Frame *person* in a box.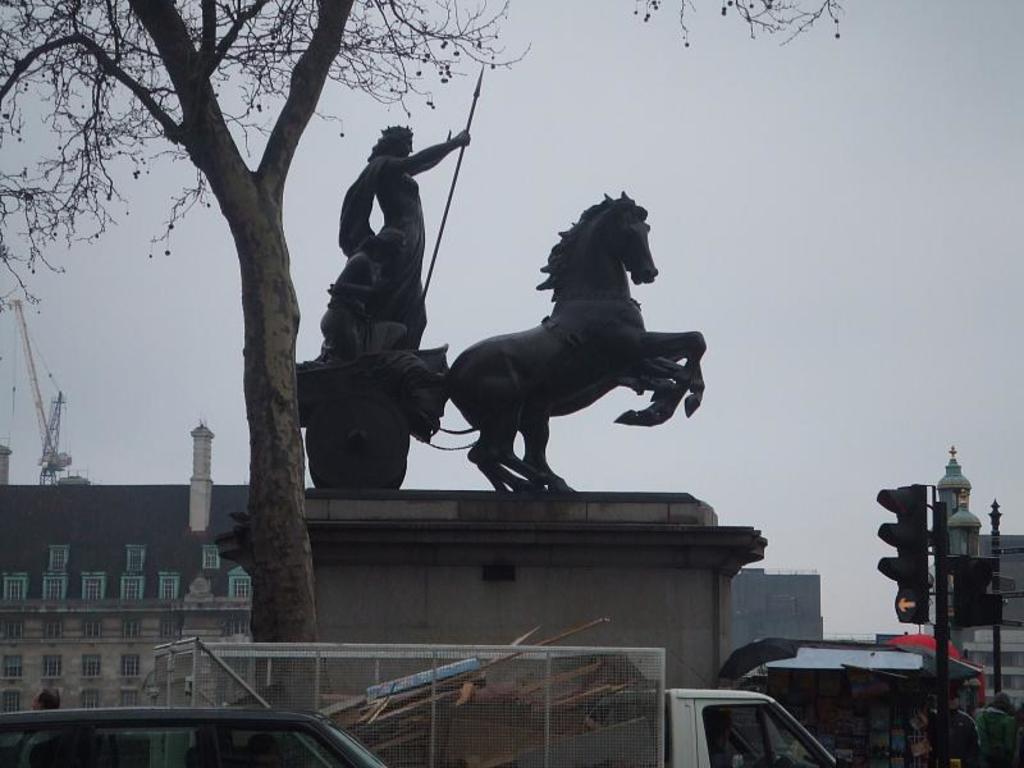
BBox(316, 219, 411, 335).
